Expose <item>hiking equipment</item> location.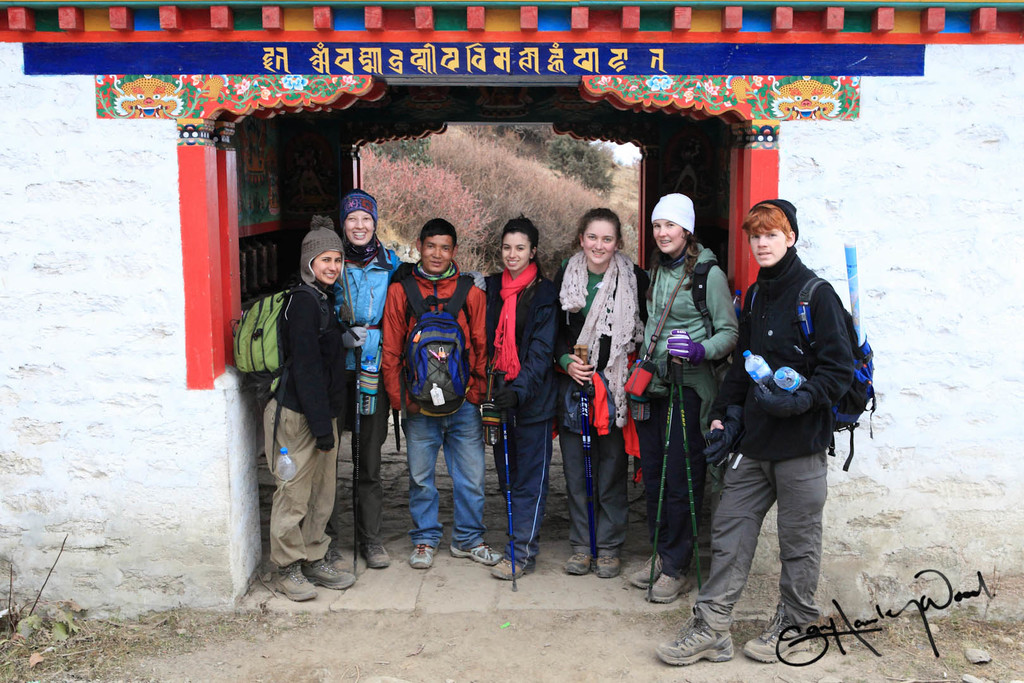
Exposed at Rect(672, 345, 705, 598).
